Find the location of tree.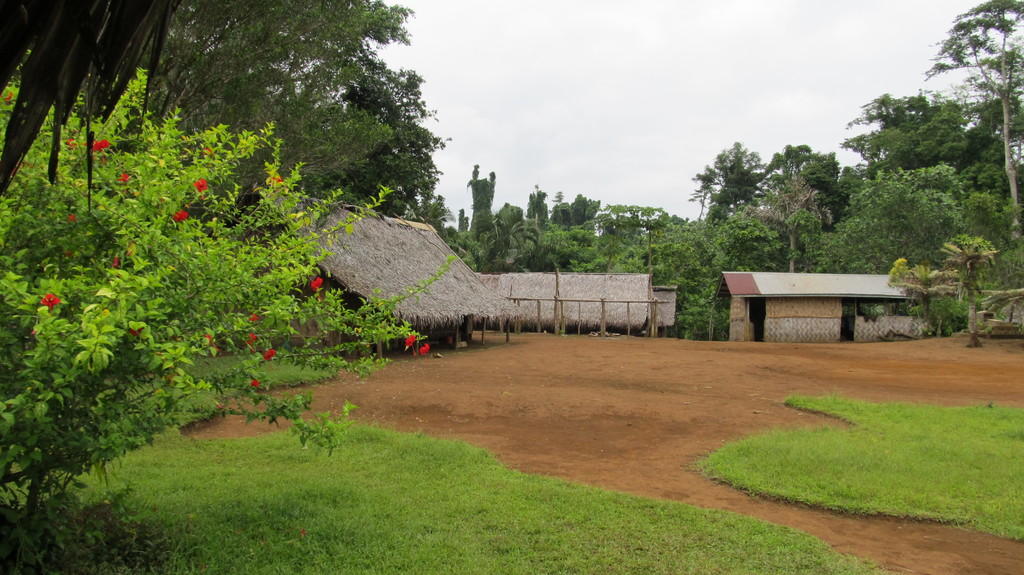
Location: 936 237 1000 342.
